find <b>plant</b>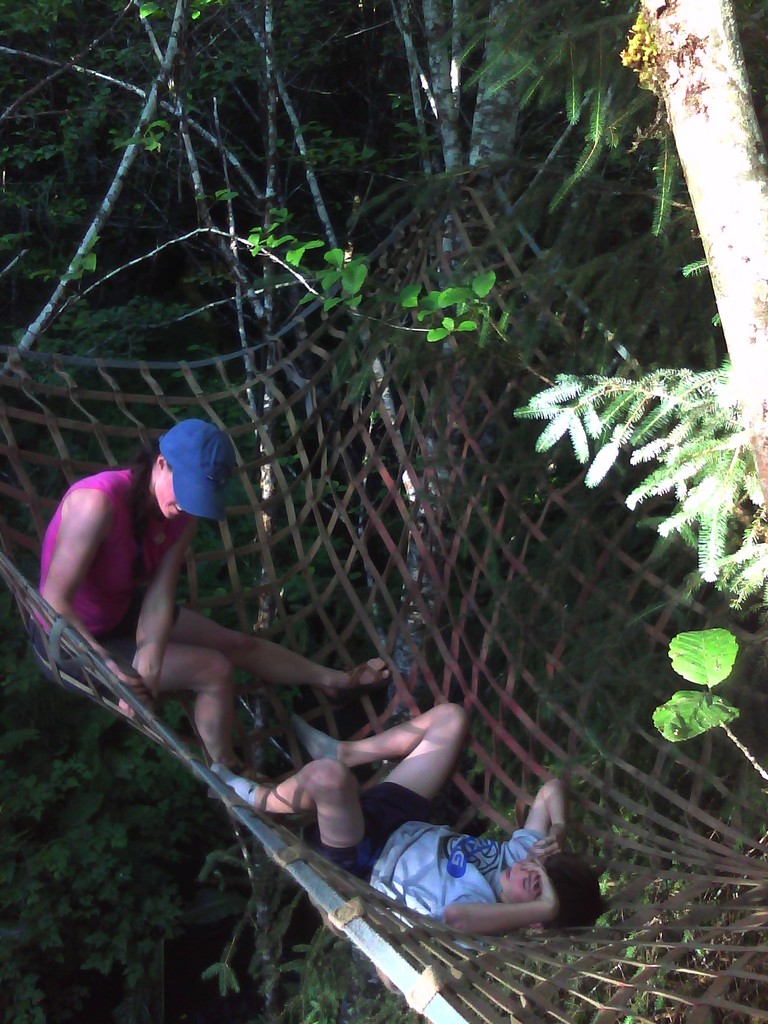
<region>639, 619, 767, 785</region>
